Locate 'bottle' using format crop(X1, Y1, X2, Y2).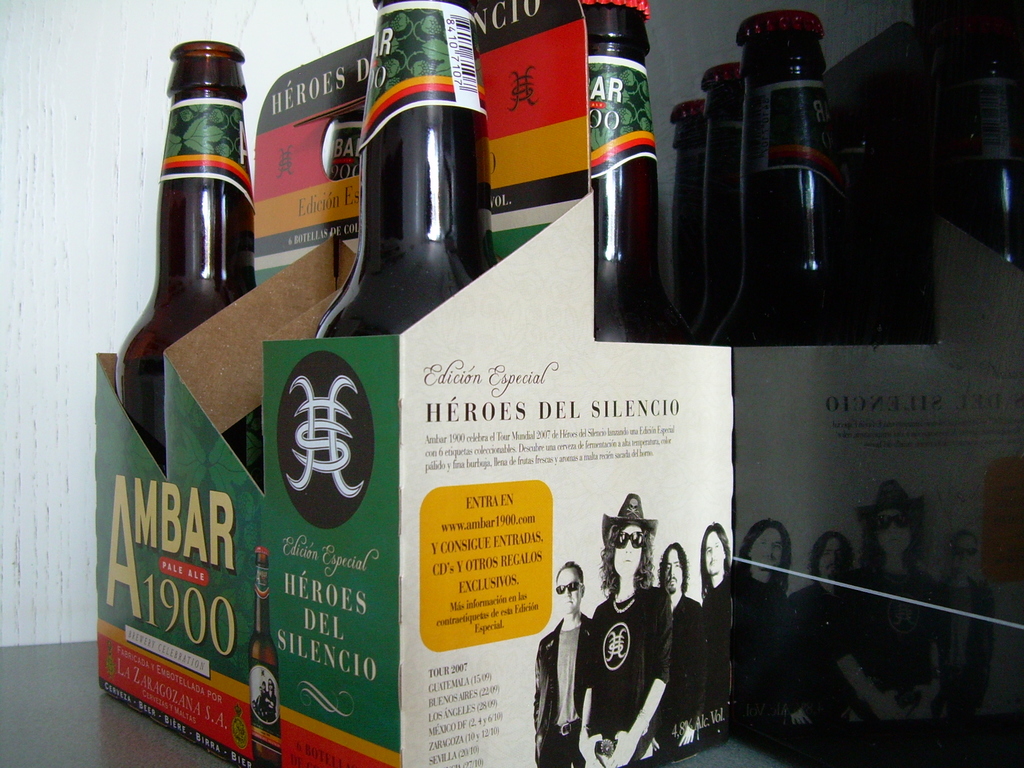
crop(109, 47, 256, 477).
